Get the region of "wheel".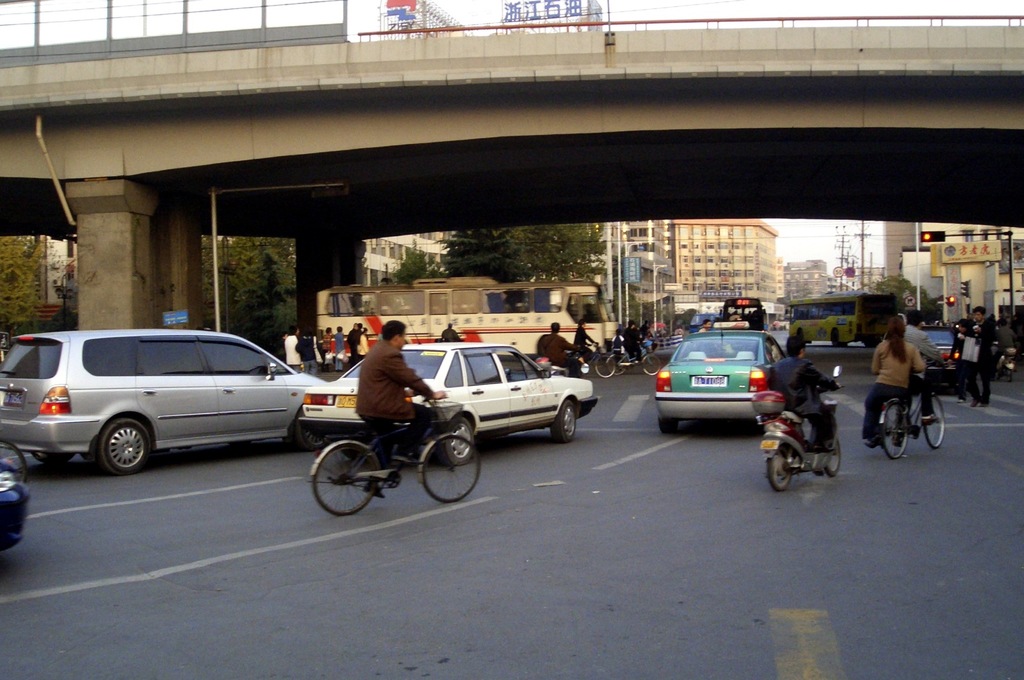
(925, 394, 945, 448).
